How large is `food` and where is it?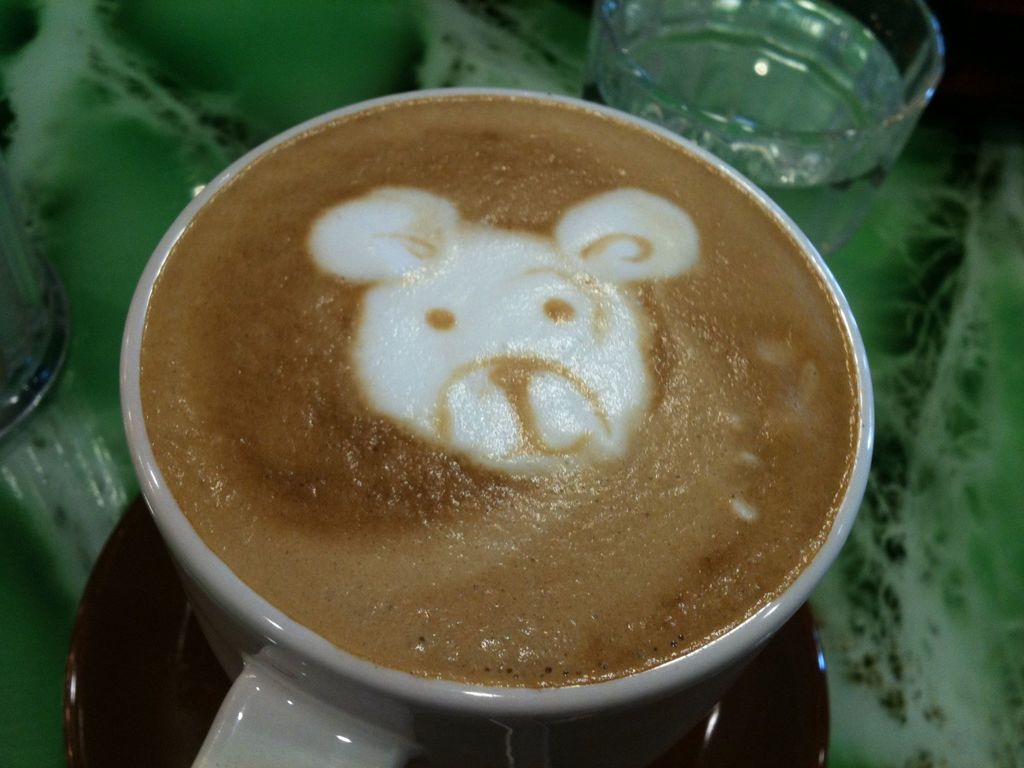
Bounding box: Rect(129, 97, 854, 679).
